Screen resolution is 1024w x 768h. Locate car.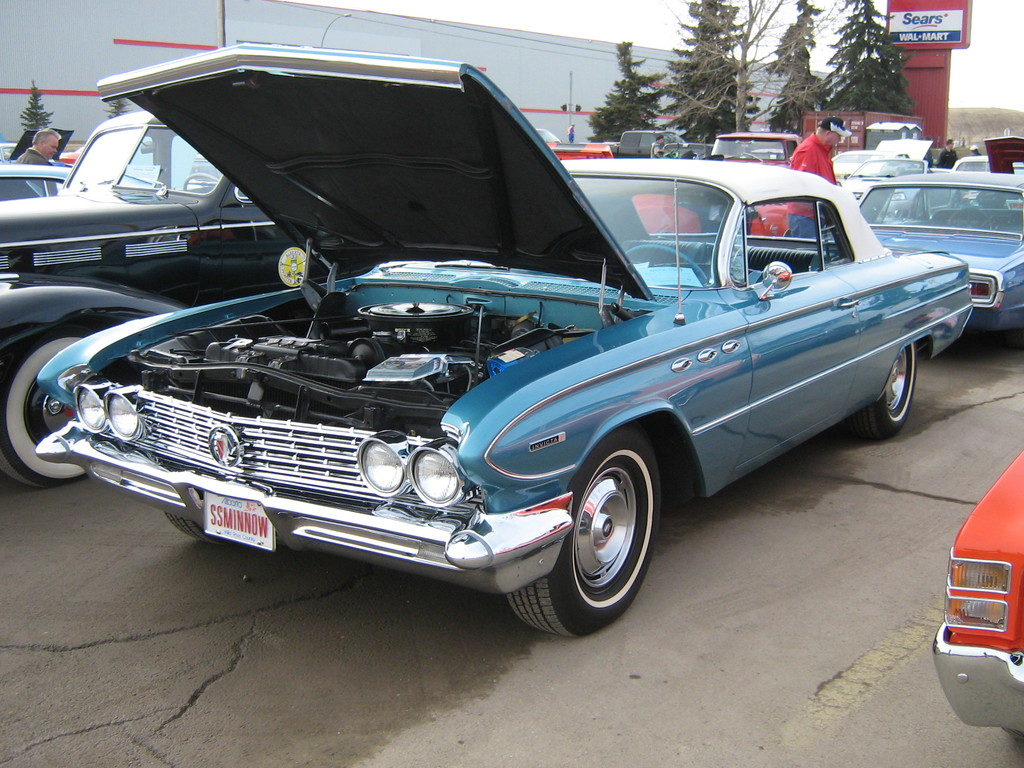
l=936, t=456, r=1023, b=748.
